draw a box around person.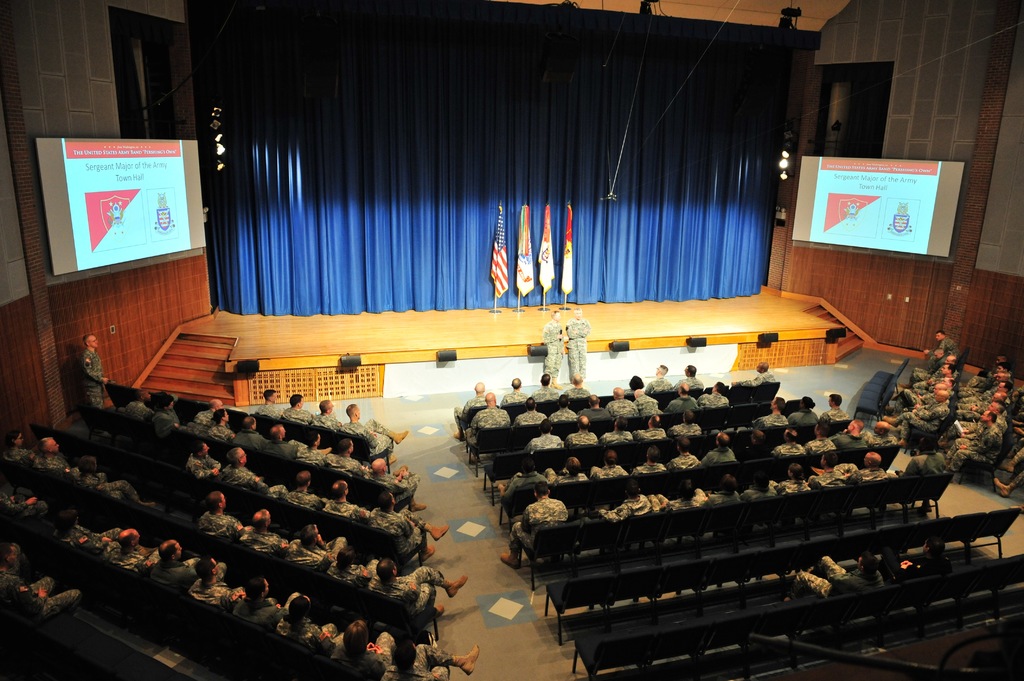
(left=497, top=483, right=570, bottom=571).
